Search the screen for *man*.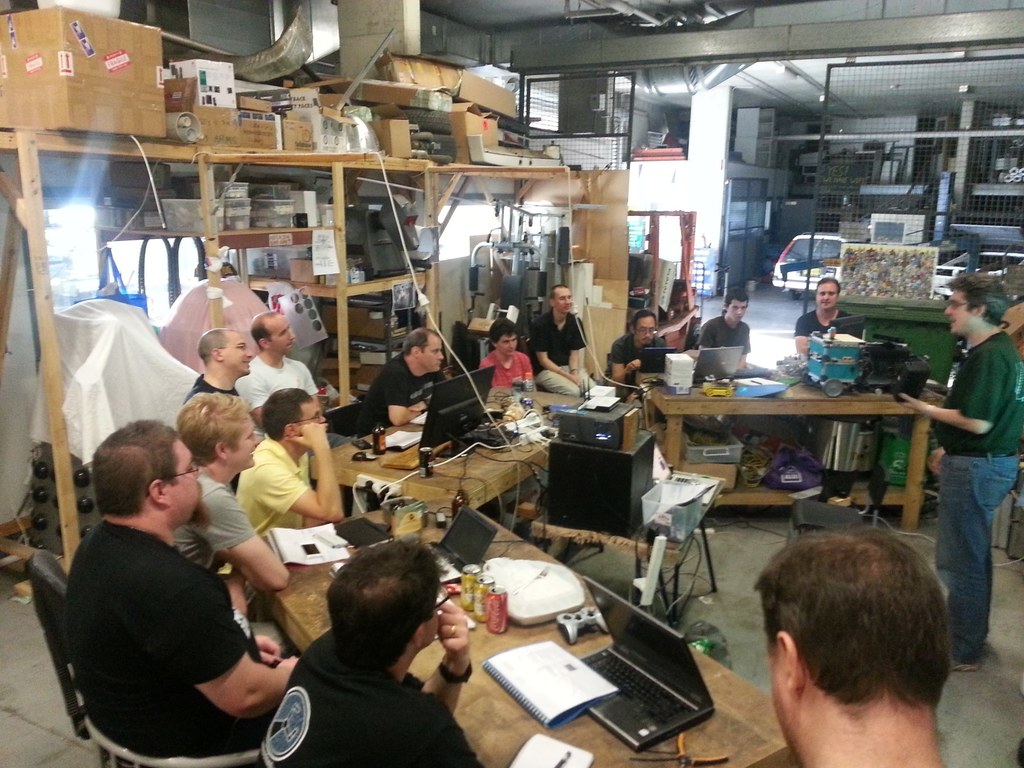
Found at (left=529, top=283, right=595, bottom=397).
